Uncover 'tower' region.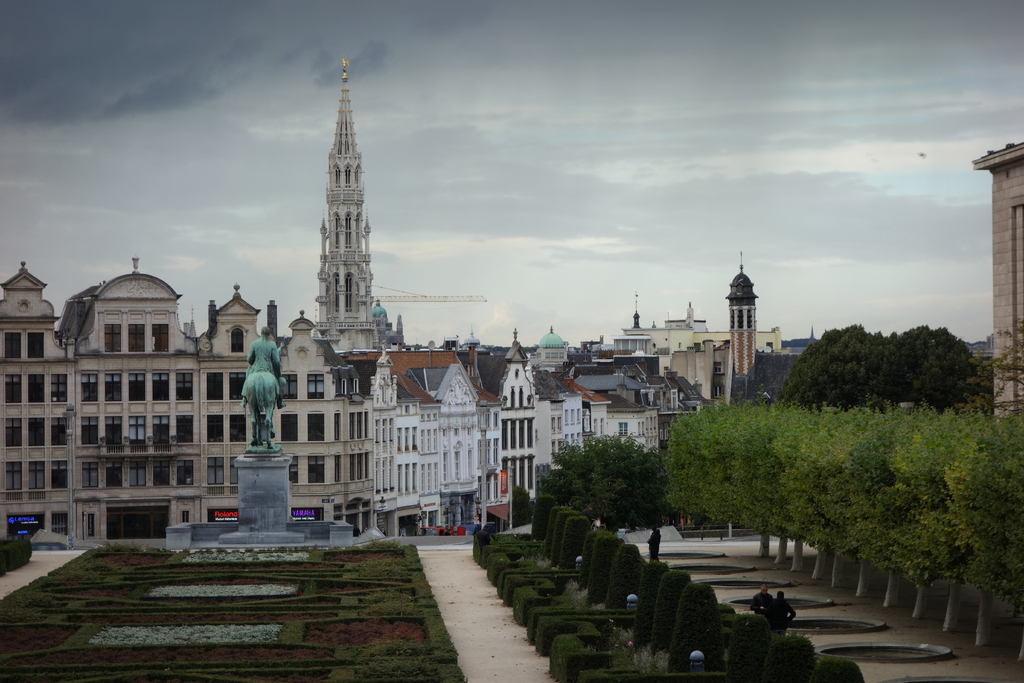
Uncovered: bbox=[719, 269, 750, 400].
